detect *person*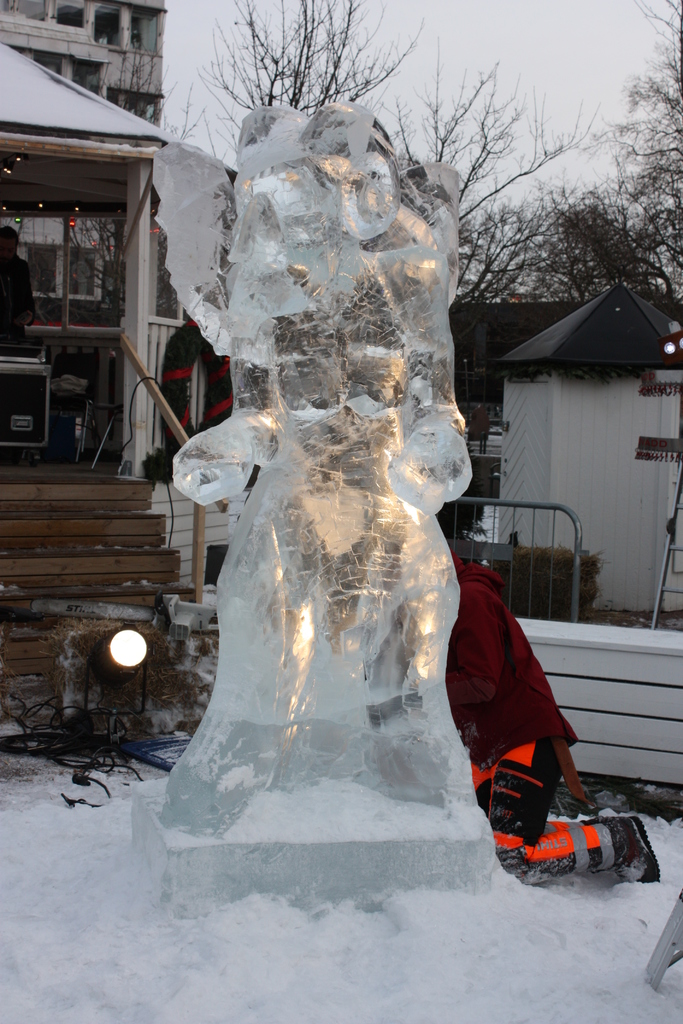
<region>0, 227, 36, 348</region>
